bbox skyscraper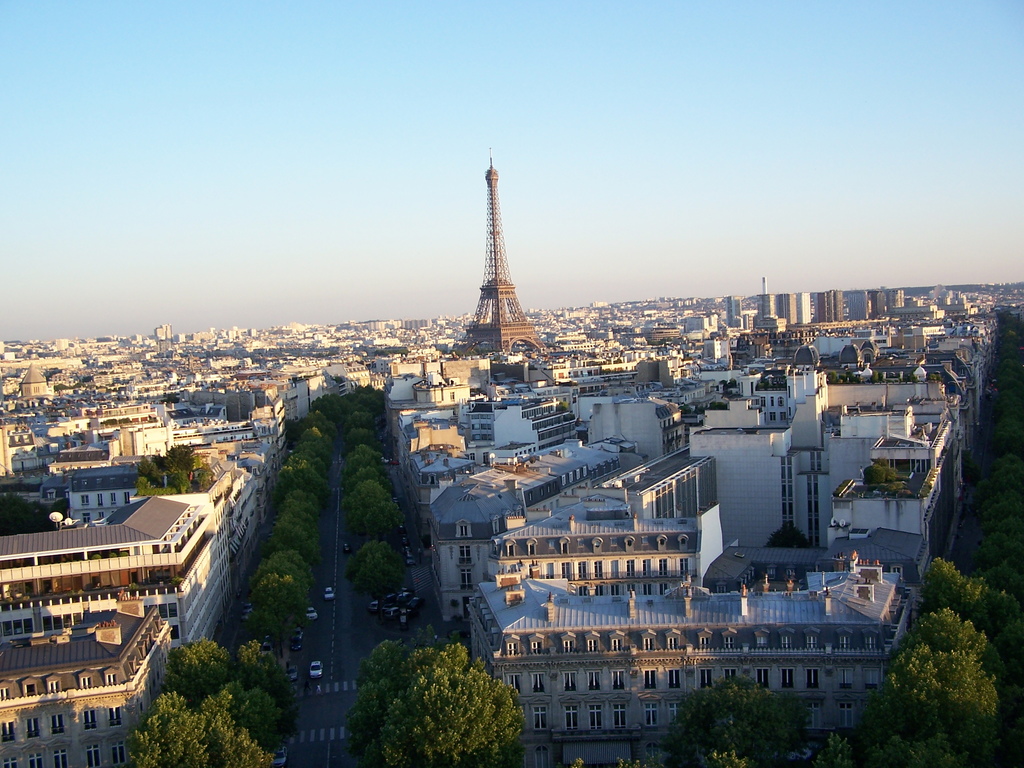
bbox=(726, 289, 742, 331)
